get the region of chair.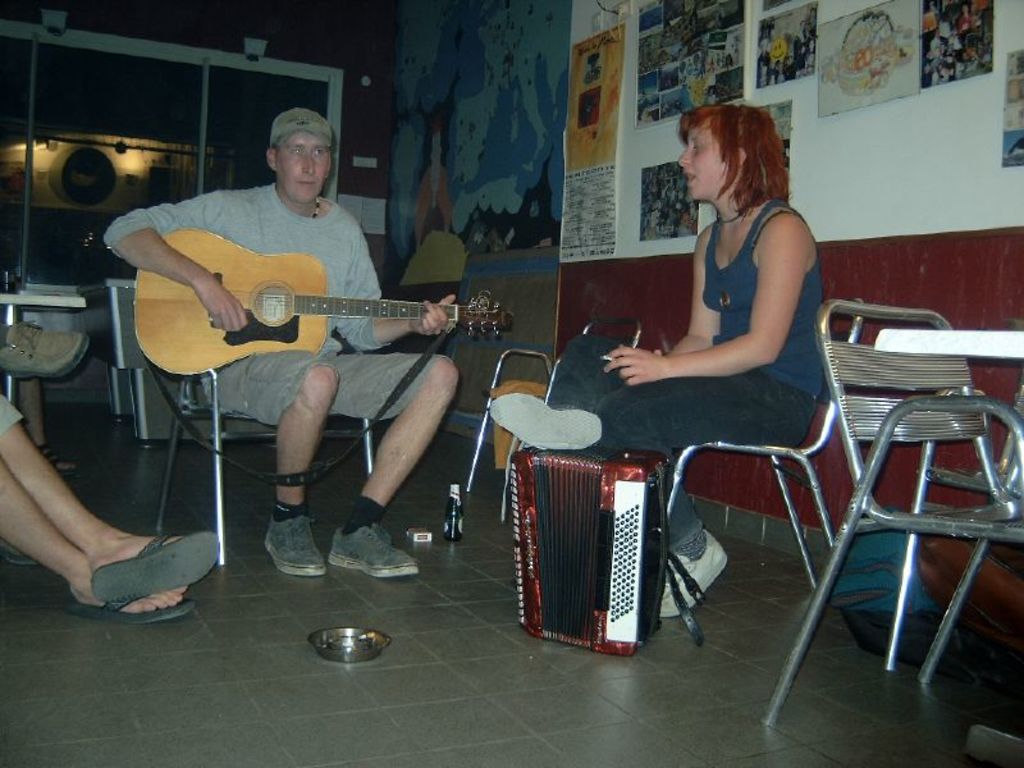
(left=627, top=297, right=863, bottom=596).
